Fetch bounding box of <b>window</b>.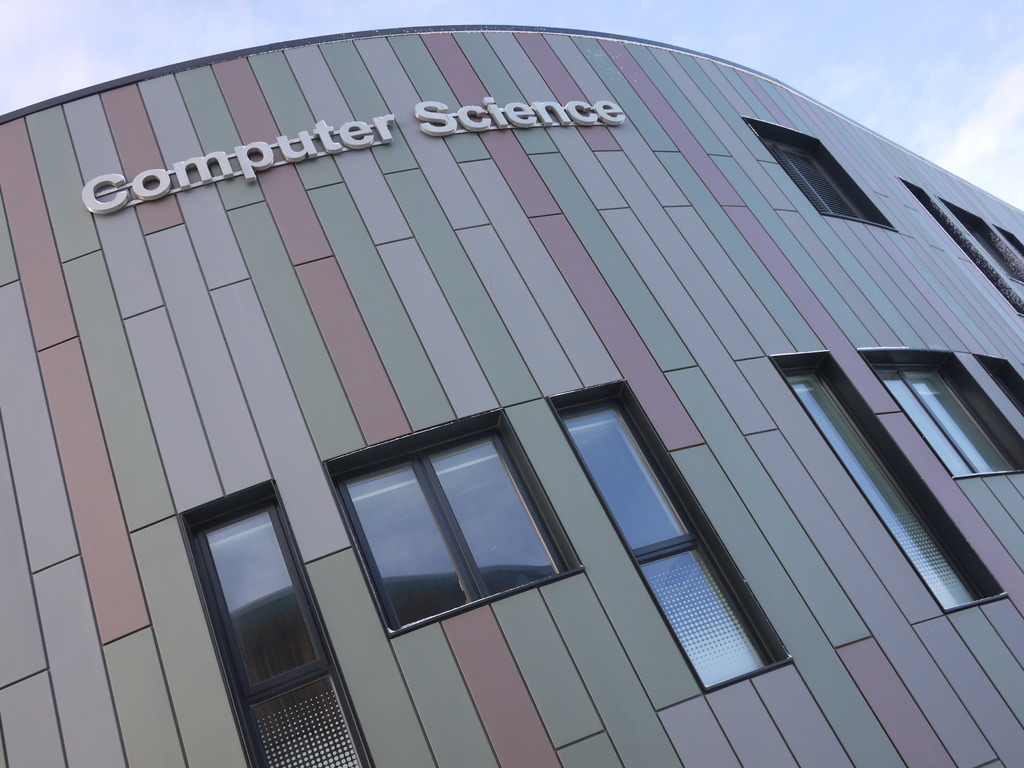
Bbox: {"x1": 862, "y1": 348, "x2": 1023, "y2": 480}.
